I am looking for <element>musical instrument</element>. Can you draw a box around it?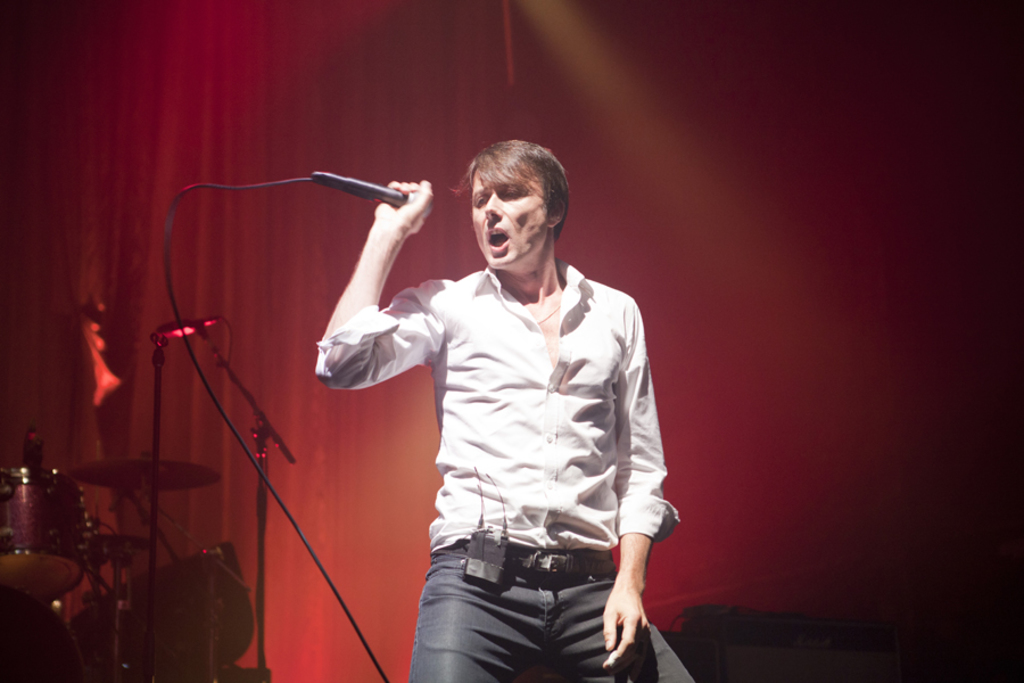
Sure, the bounding box is left=90, top=455, right=221, bottom=492.
